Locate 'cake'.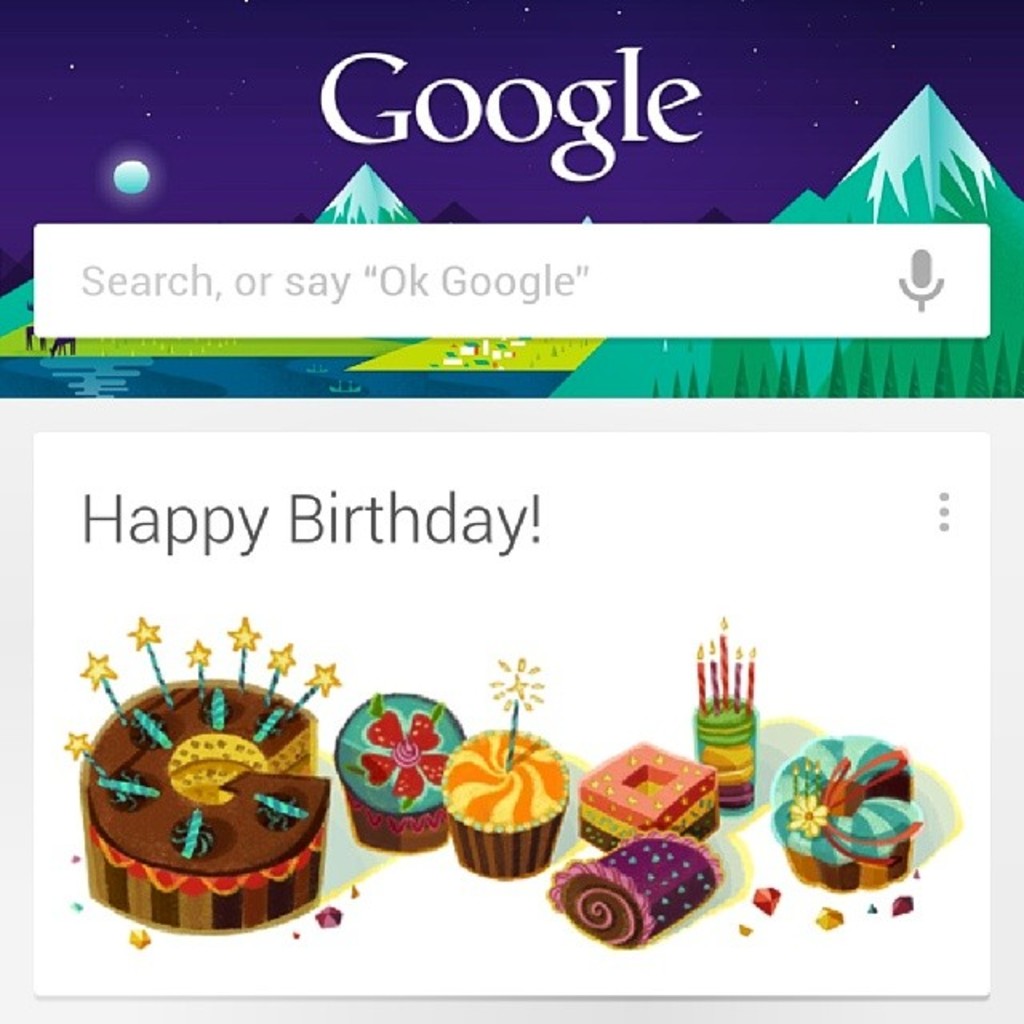
Bounding box: x1=80 y1=670 x2=333 y2=867.
